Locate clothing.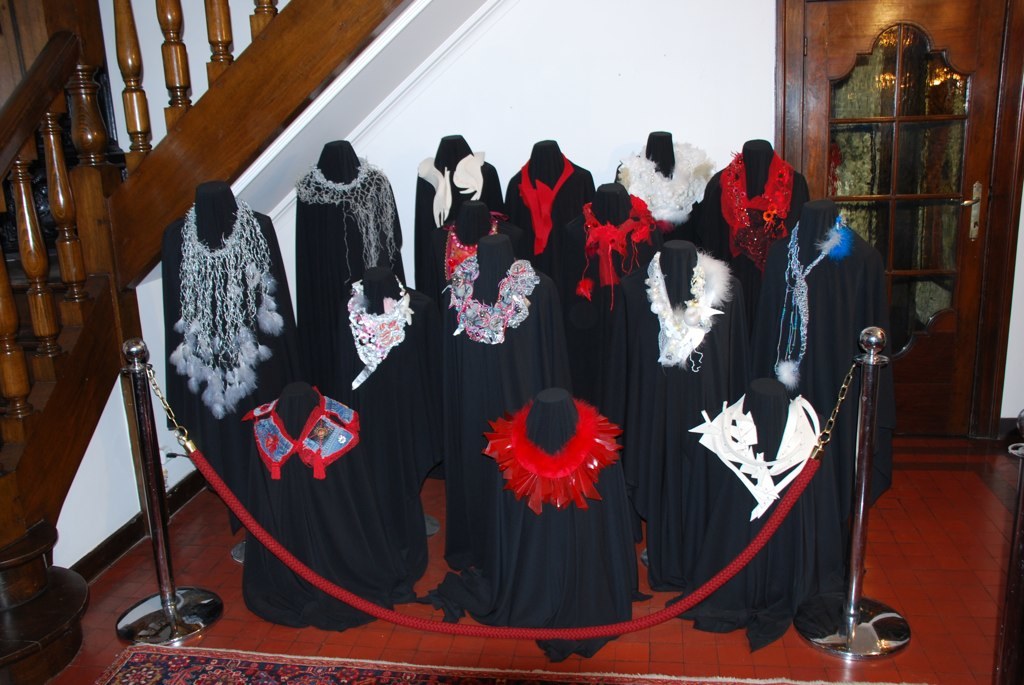
Bounding box: detection(469, 404, 613, 671).
